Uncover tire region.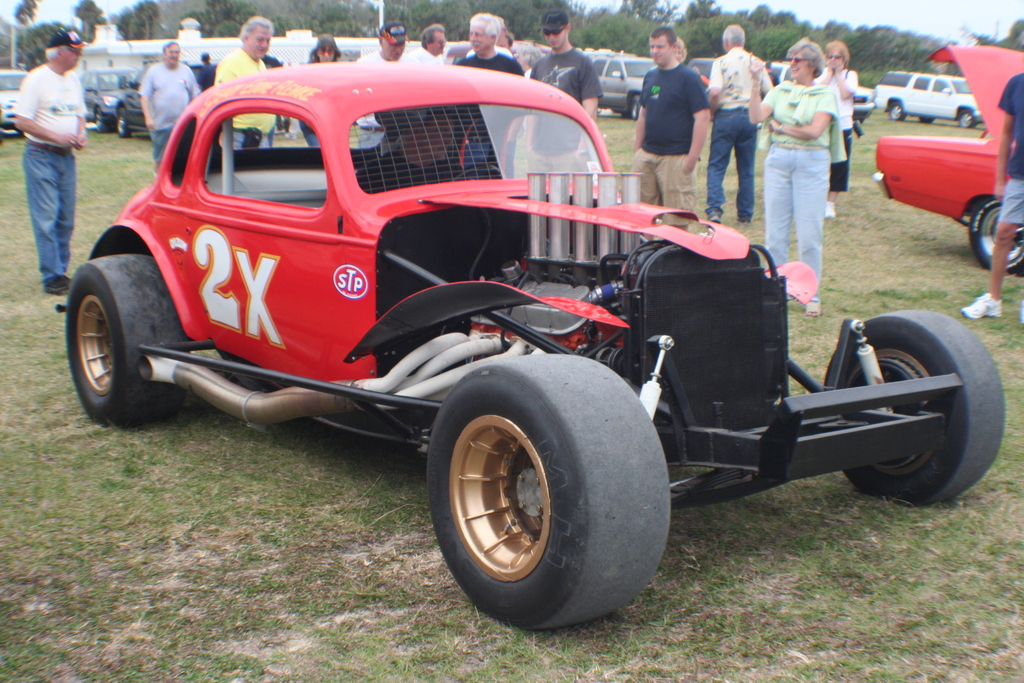
Uncovered: box(823, 309, 1007, 506).
